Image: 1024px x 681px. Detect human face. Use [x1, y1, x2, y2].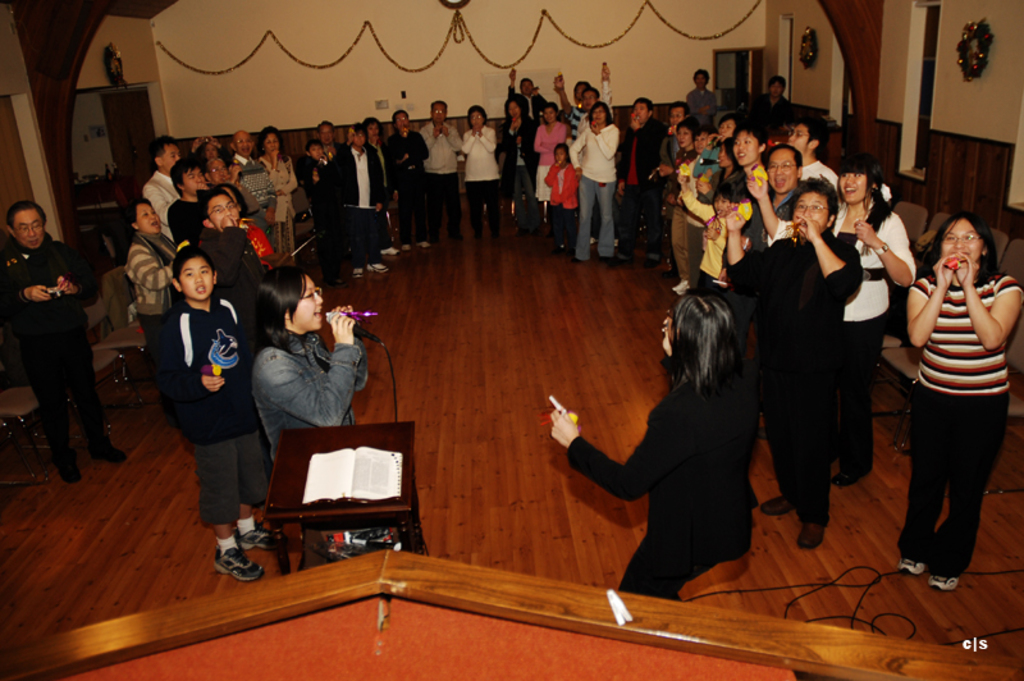
[210, 195, 248, 233].
